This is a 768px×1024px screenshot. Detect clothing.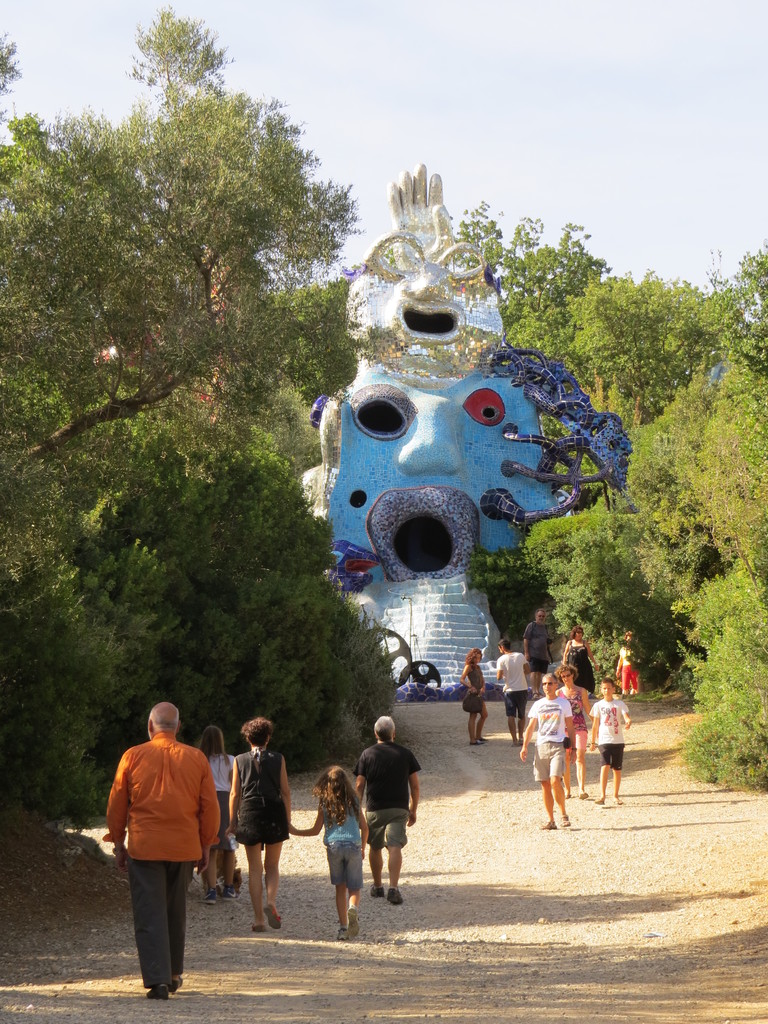
x1=590 y1=696 x2=628 y2=764.
